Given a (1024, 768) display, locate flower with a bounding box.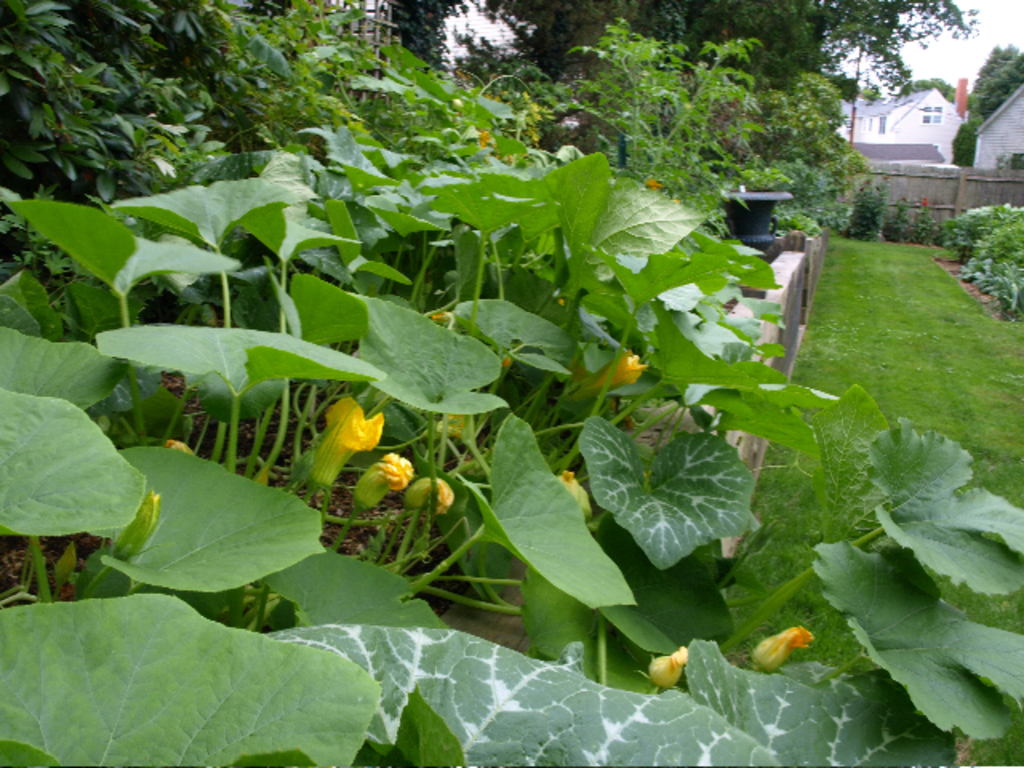
Located: select_region(355, 454, 411, 514).
